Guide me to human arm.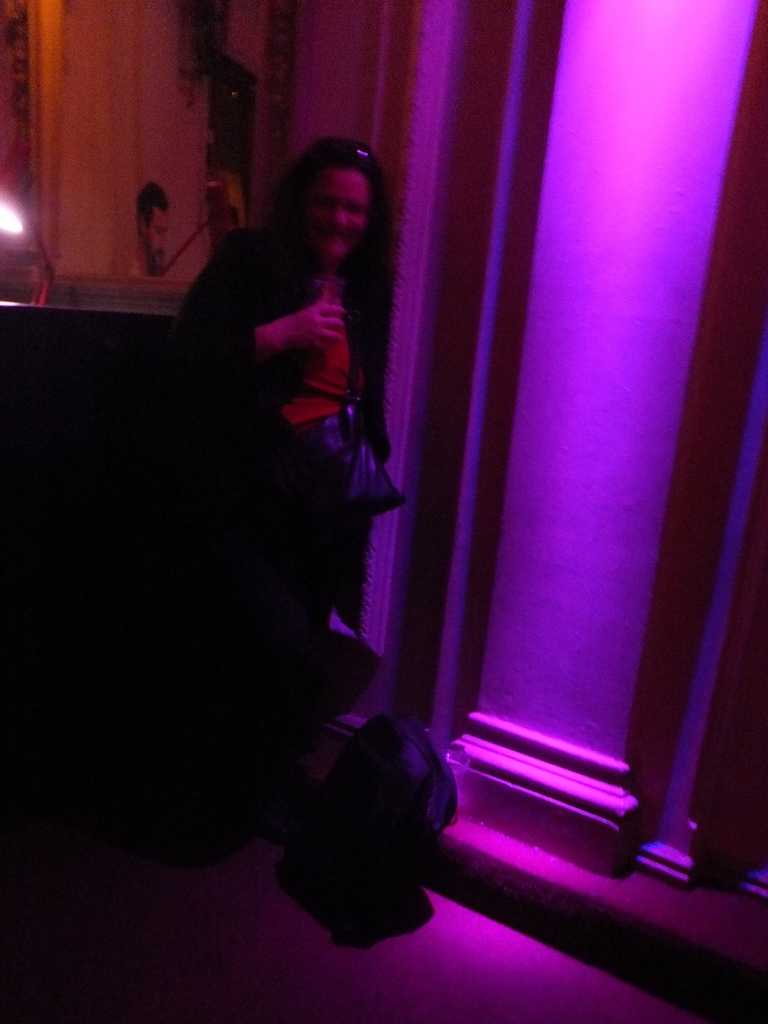
Guidance: 159,241,338,377.
